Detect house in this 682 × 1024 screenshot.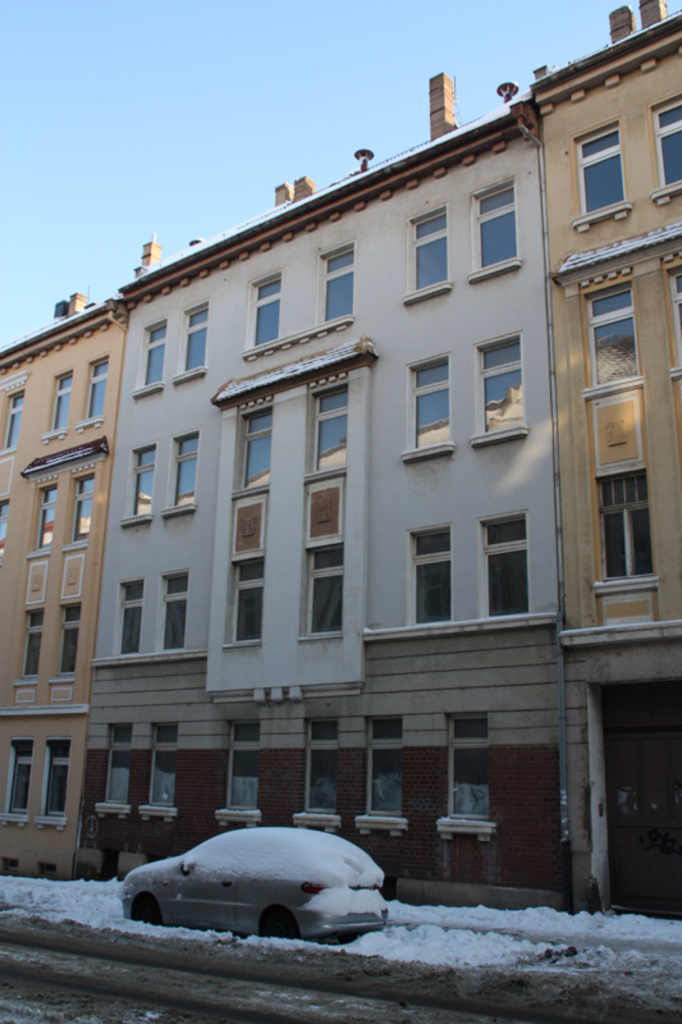
Detection: bbox=(79, 78, 583, 899).
